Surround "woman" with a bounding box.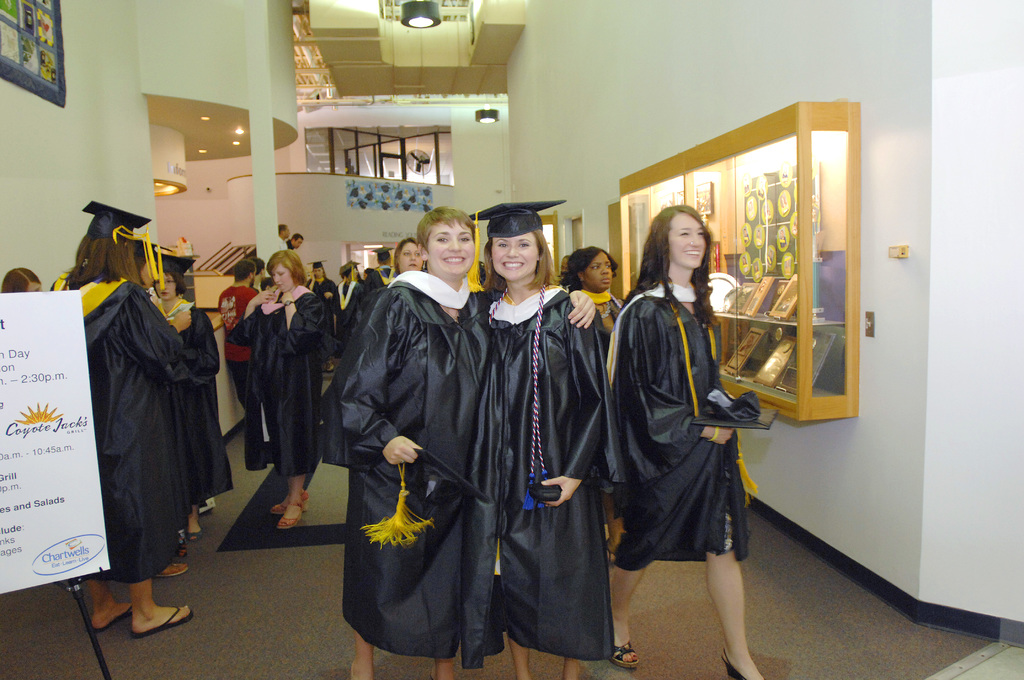
[7, 263, 51, 300].
